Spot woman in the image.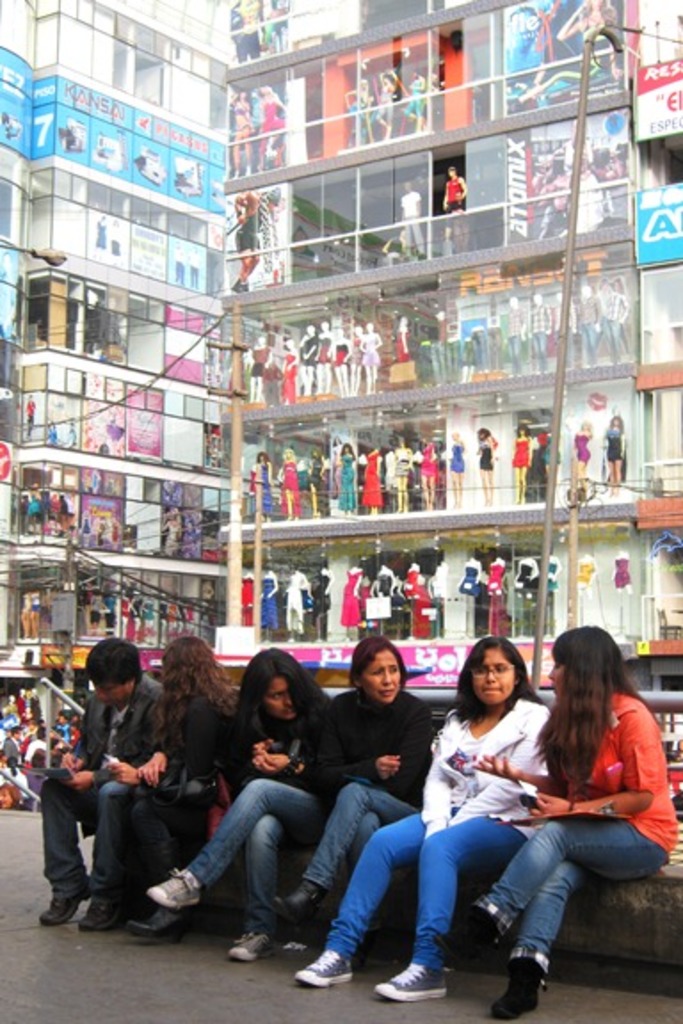
woman found at (x1=573, y1=562, x2=591, y2=601).
